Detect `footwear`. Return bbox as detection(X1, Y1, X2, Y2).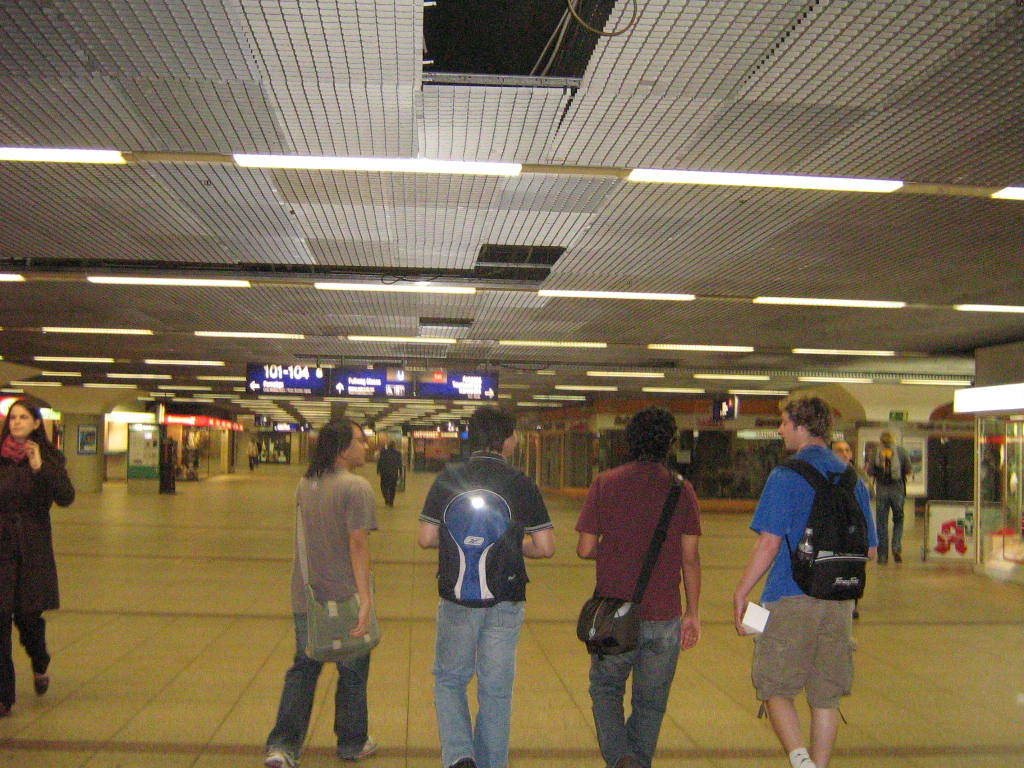
detection(0, 702, 11, 716).
